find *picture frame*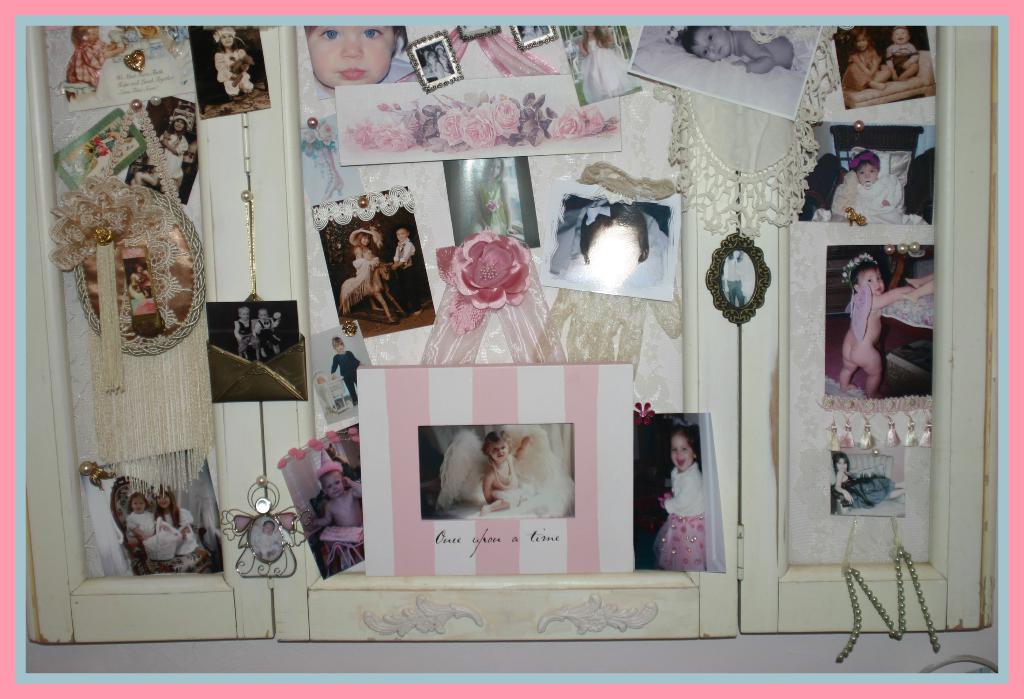
pyautogui.locateOnScreen(304, 175, 444, 349)
